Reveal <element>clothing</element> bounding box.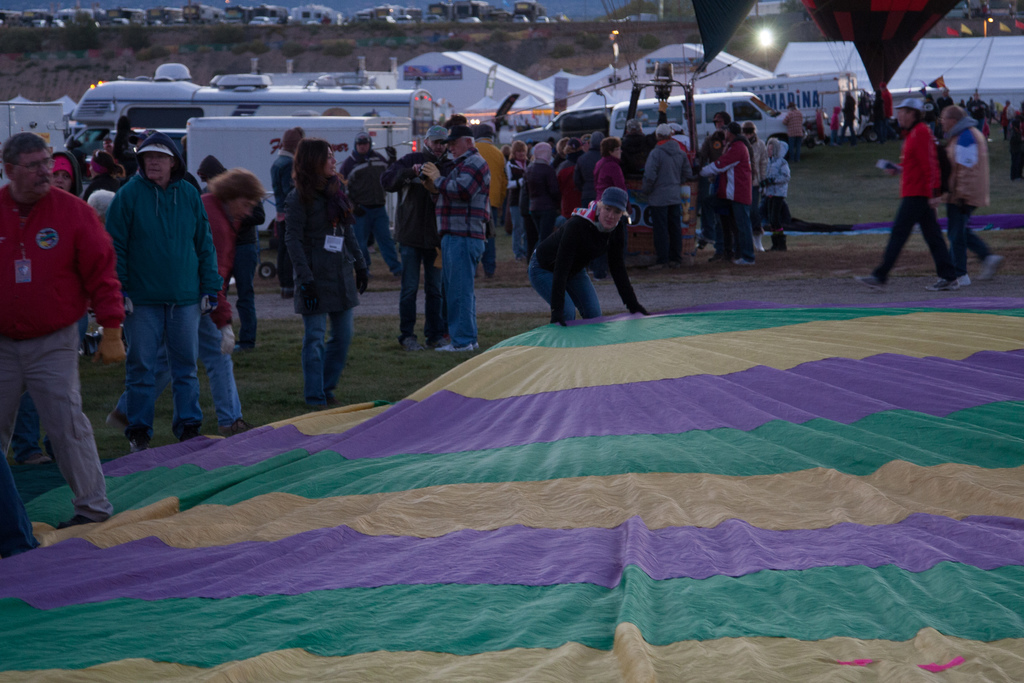
Revealed: box(431, 144, 487, 347).
